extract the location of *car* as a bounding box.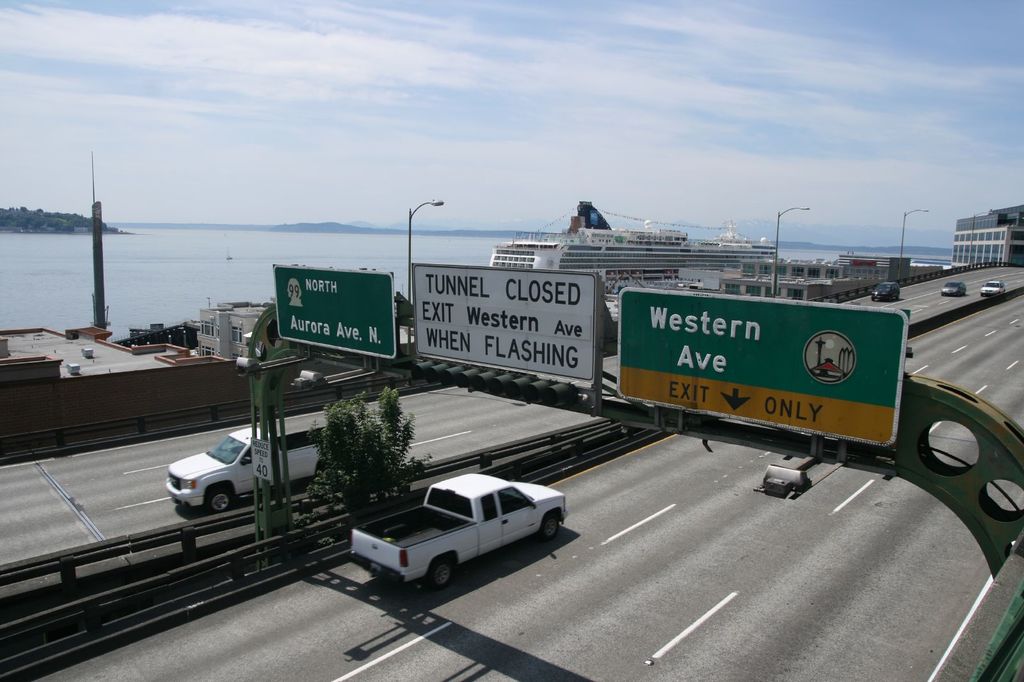
l=340, t=475, r=583, b=594.
